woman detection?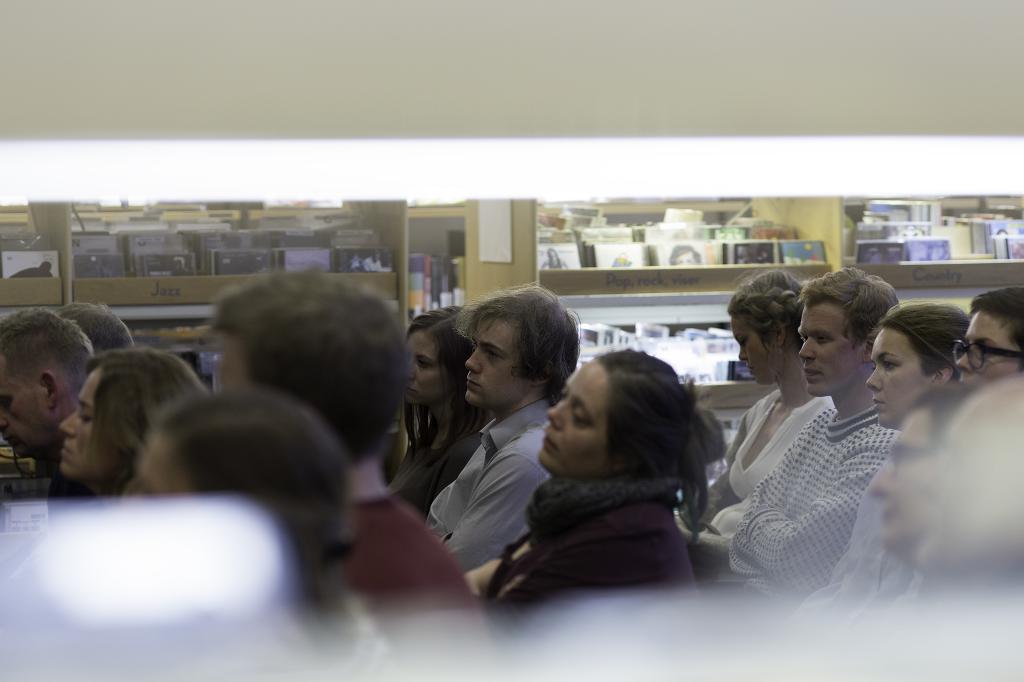
crop(383, 309, 502, 523)
